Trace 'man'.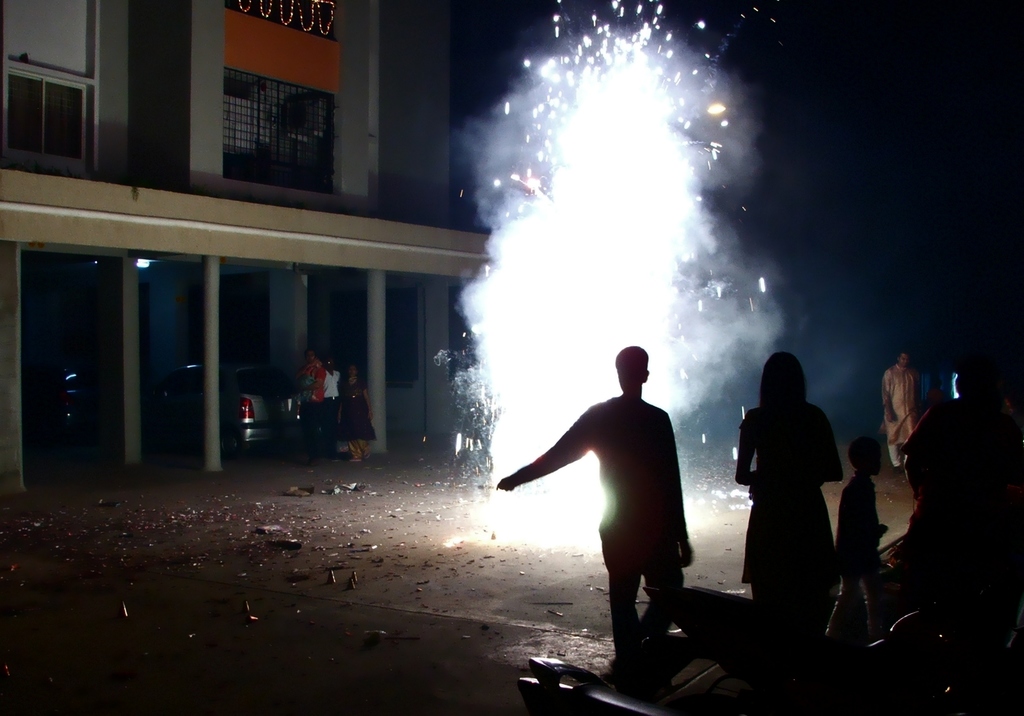
Traced to 881,352,921,469.
